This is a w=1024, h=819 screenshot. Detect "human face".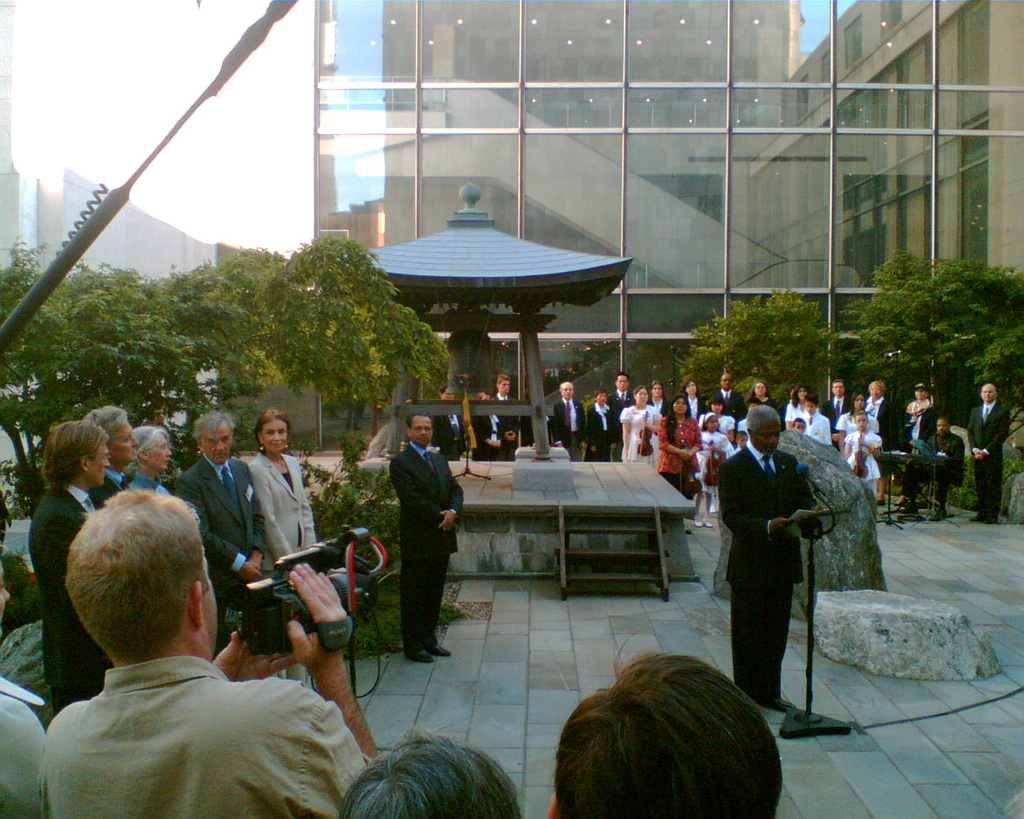
pyautogui.locateOnScreen(563, 383, 571, 400).
